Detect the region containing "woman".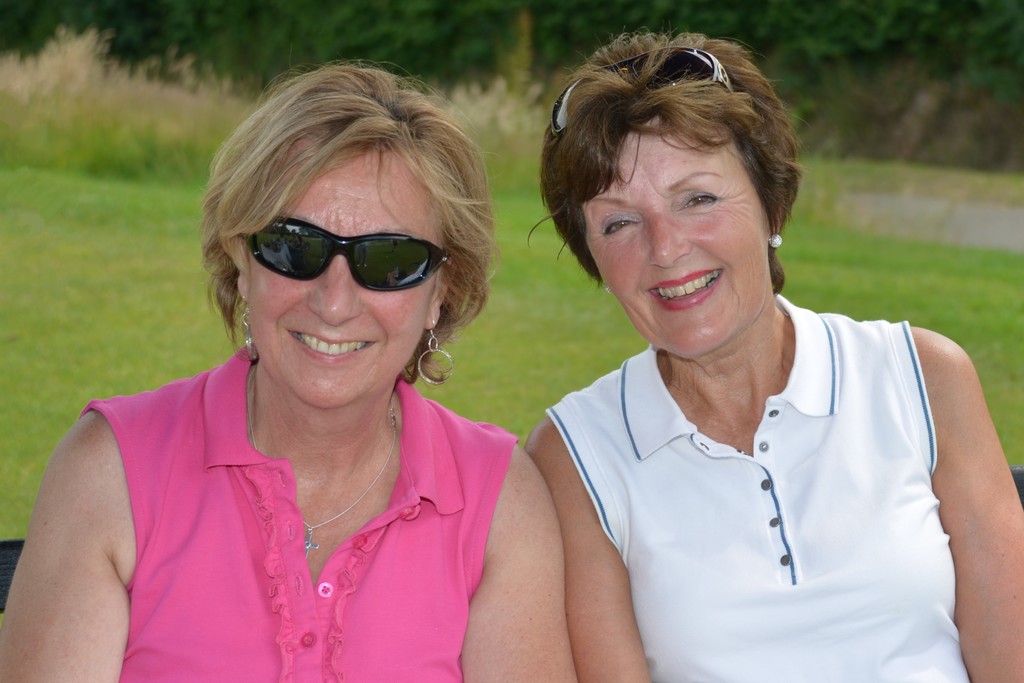
[45, 78, 580, 671].
